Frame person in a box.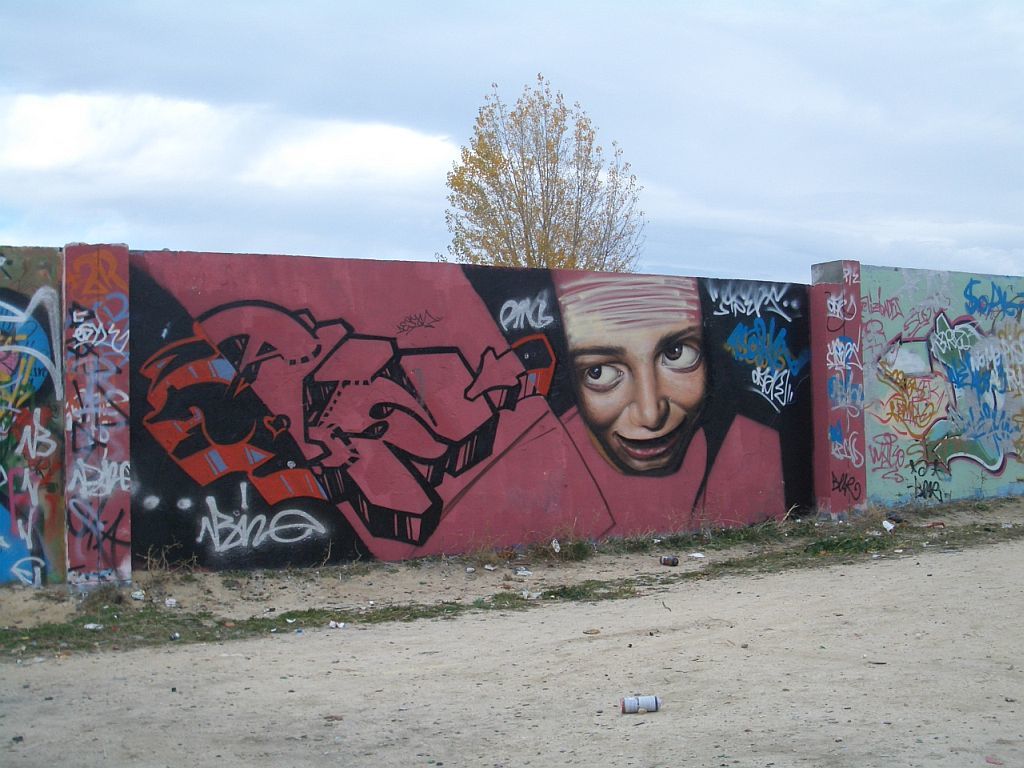
left=548, top=267, right=709, bottom=480.
